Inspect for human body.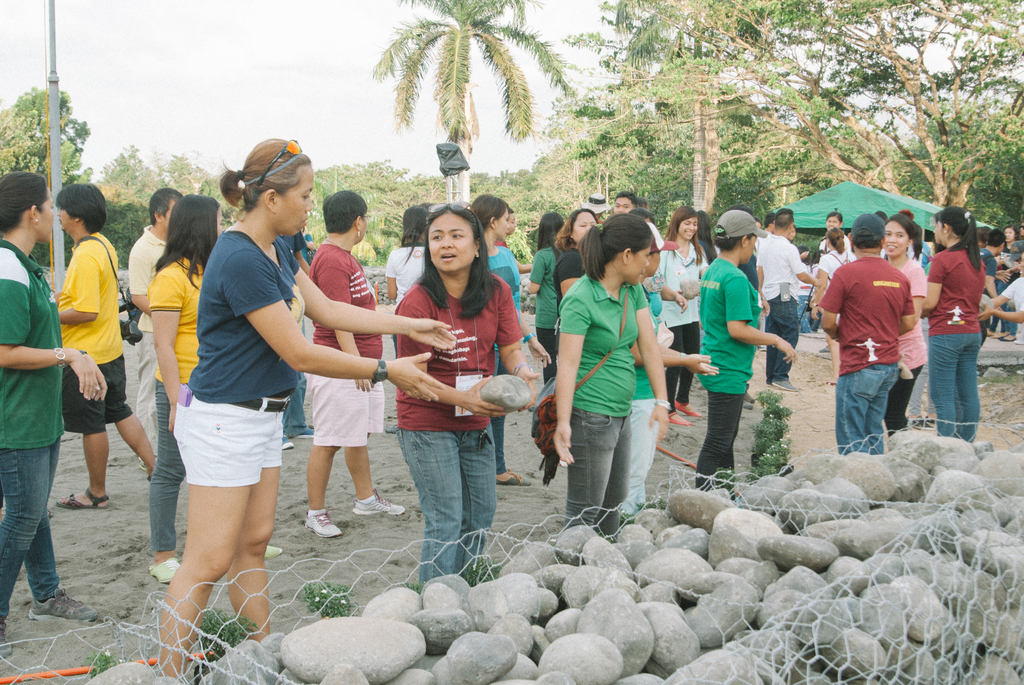
Inspection: 0,236,114,636.
